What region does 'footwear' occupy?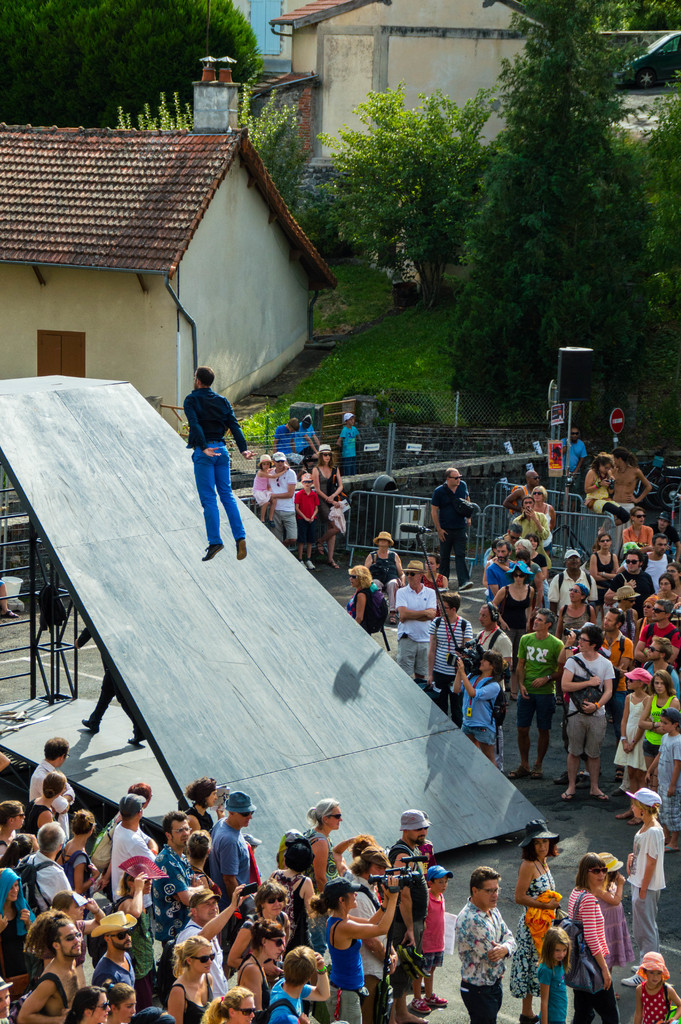
198/543/224/562.
